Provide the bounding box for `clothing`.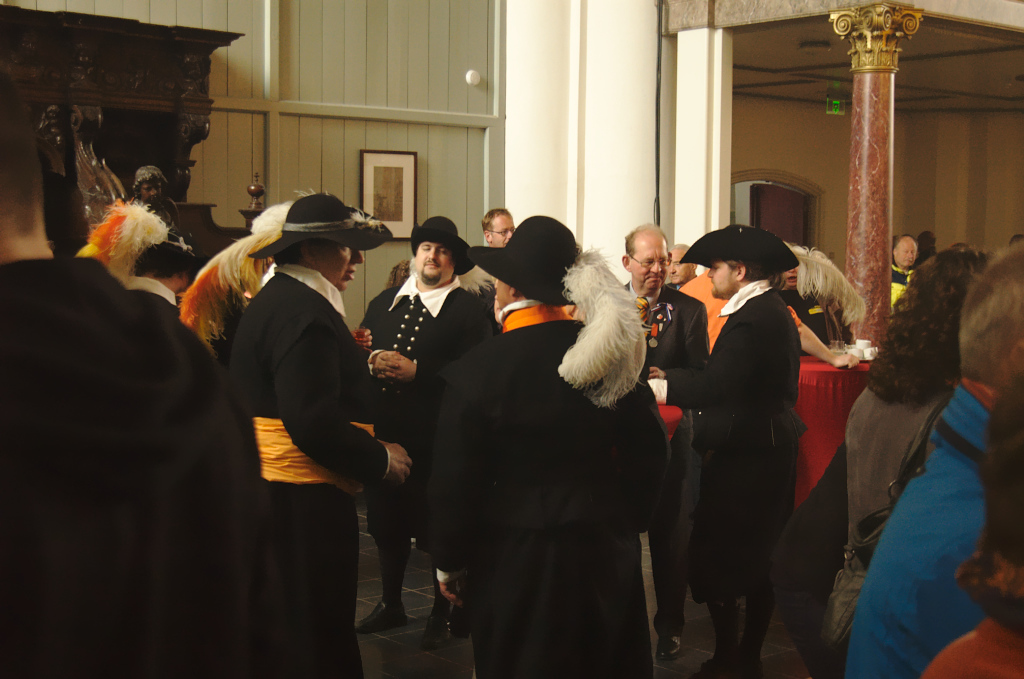
box=[755, 383, 958, 678].
